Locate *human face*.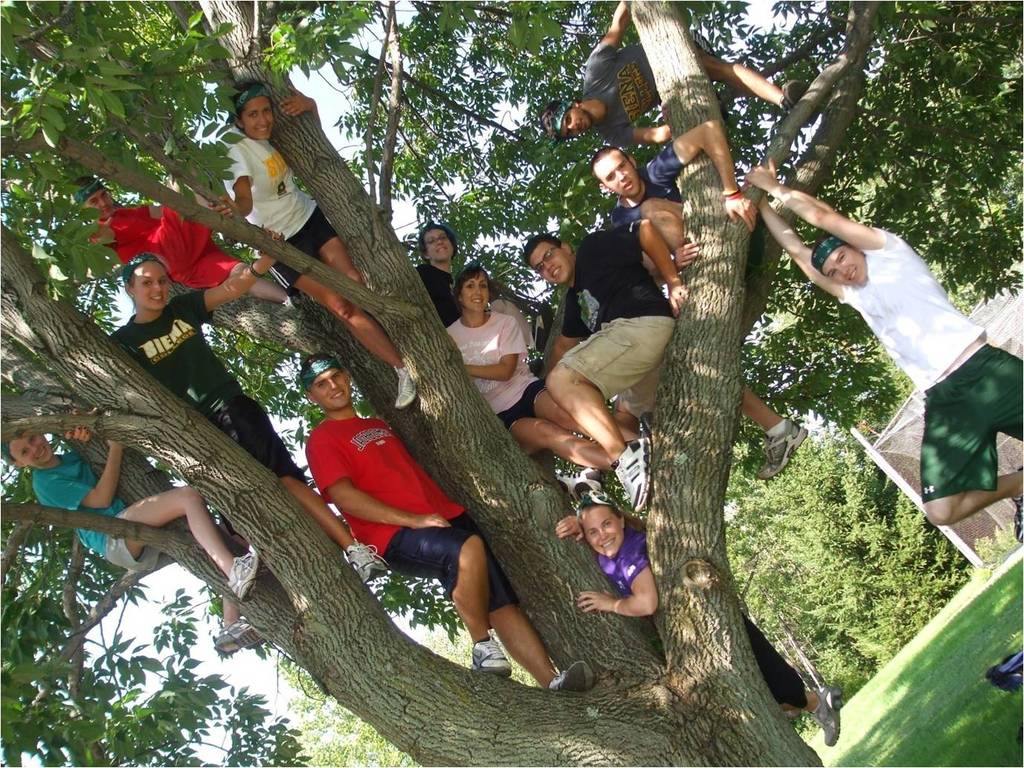
Bounding box: rect(88, 190, 115, 217).
